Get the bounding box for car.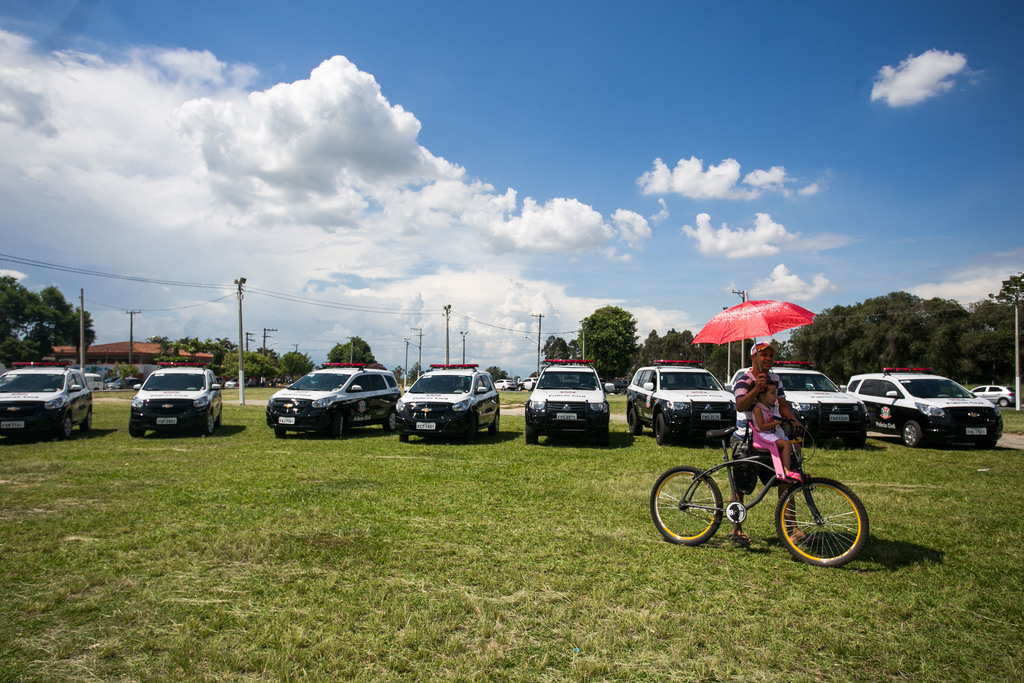
<region>726, 359, 868, 447</region>.
